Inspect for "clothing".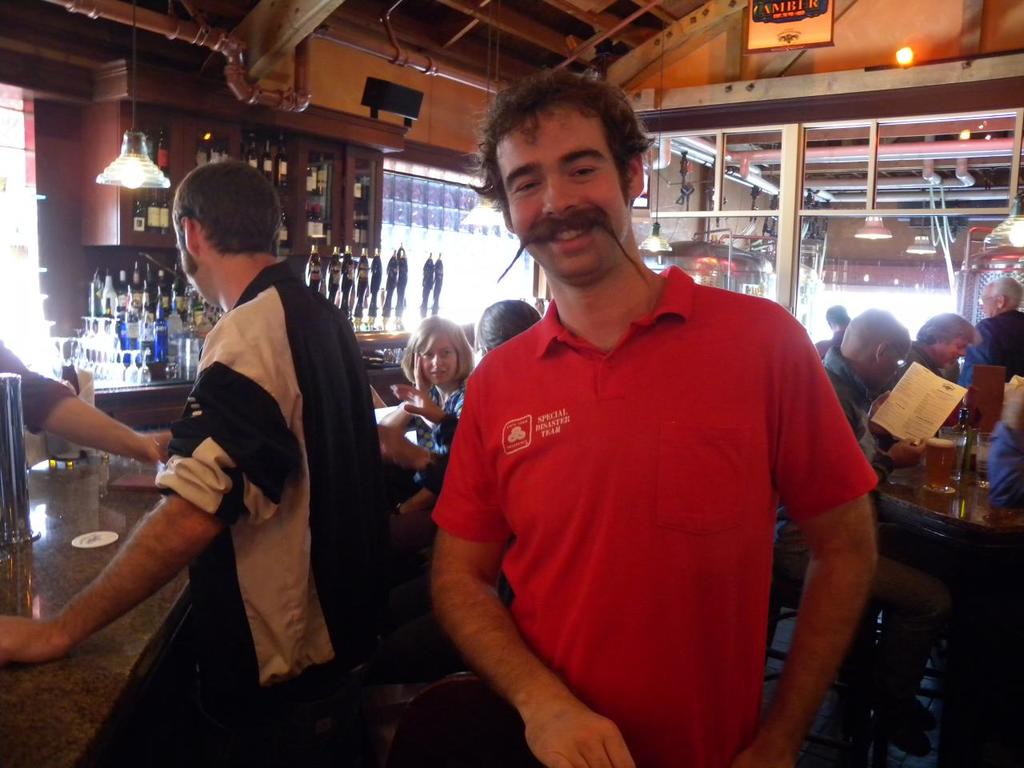
Inspection: bbox=[418, 384, 478, 544].
